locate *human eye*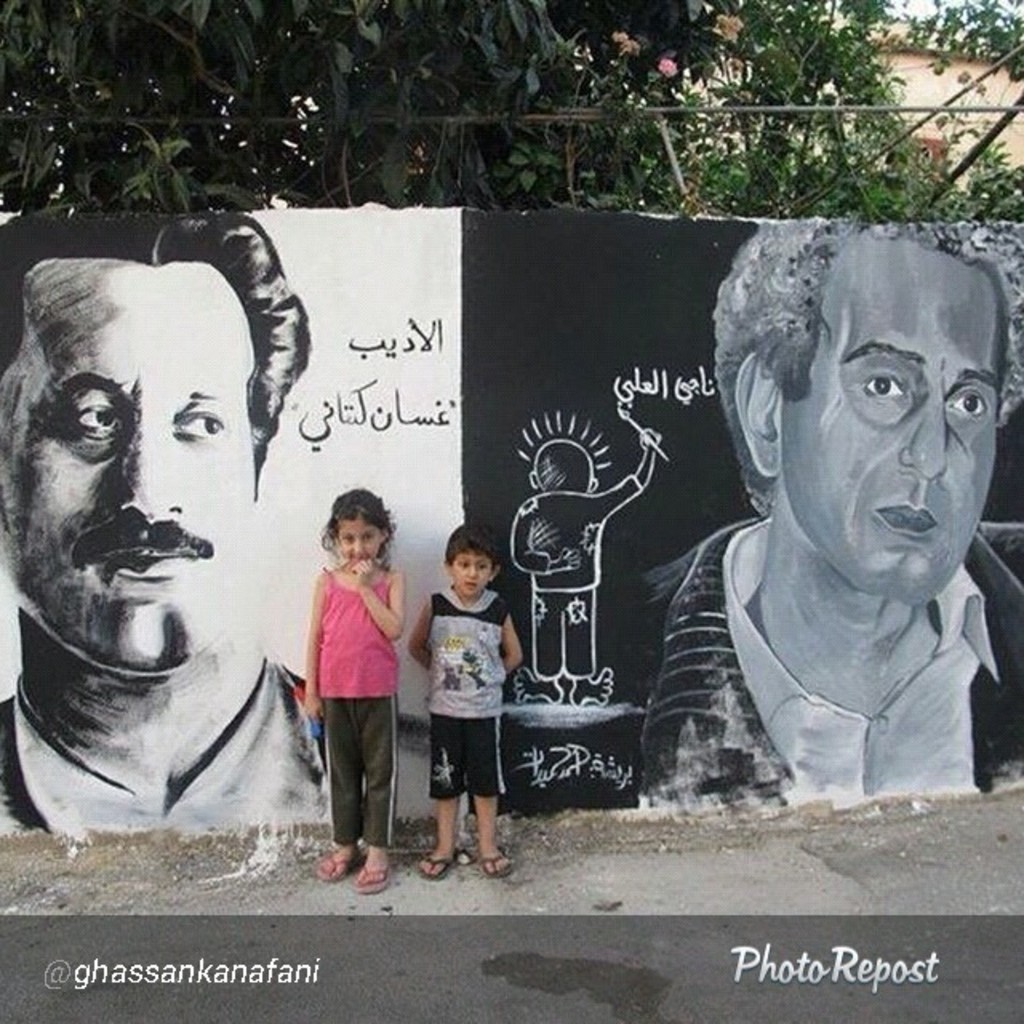
66/394/123/453
